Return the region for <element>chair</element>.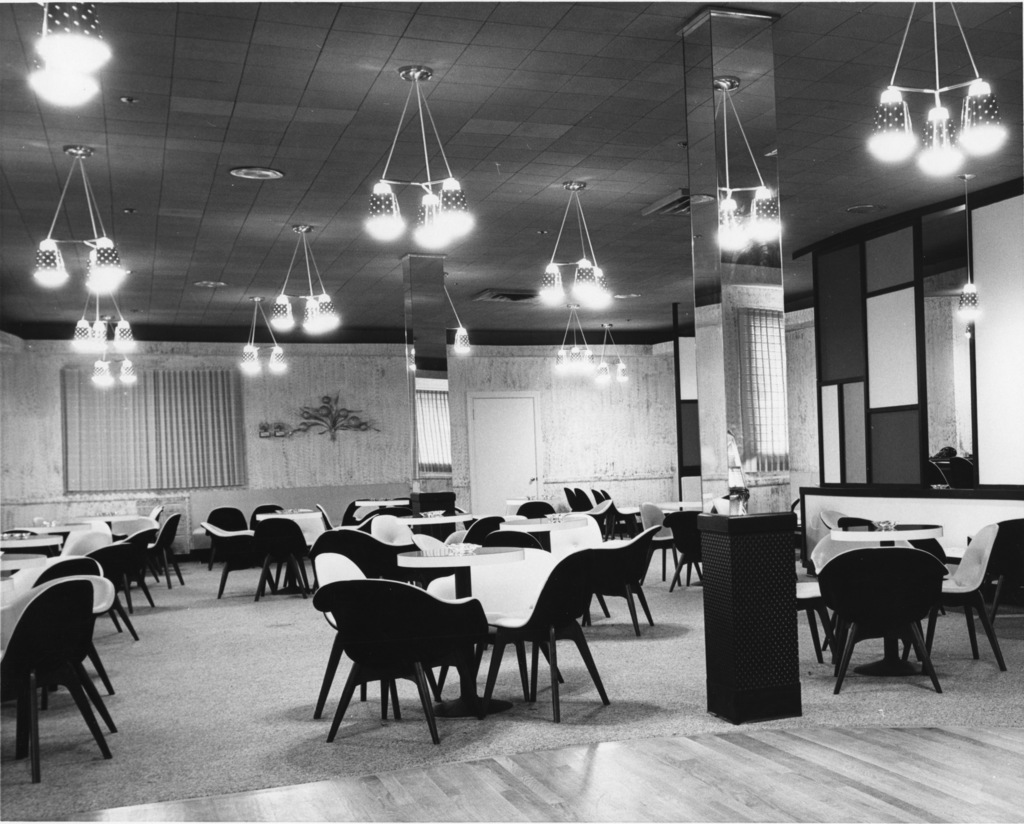
l=511, t=498, r=558, b=518.
